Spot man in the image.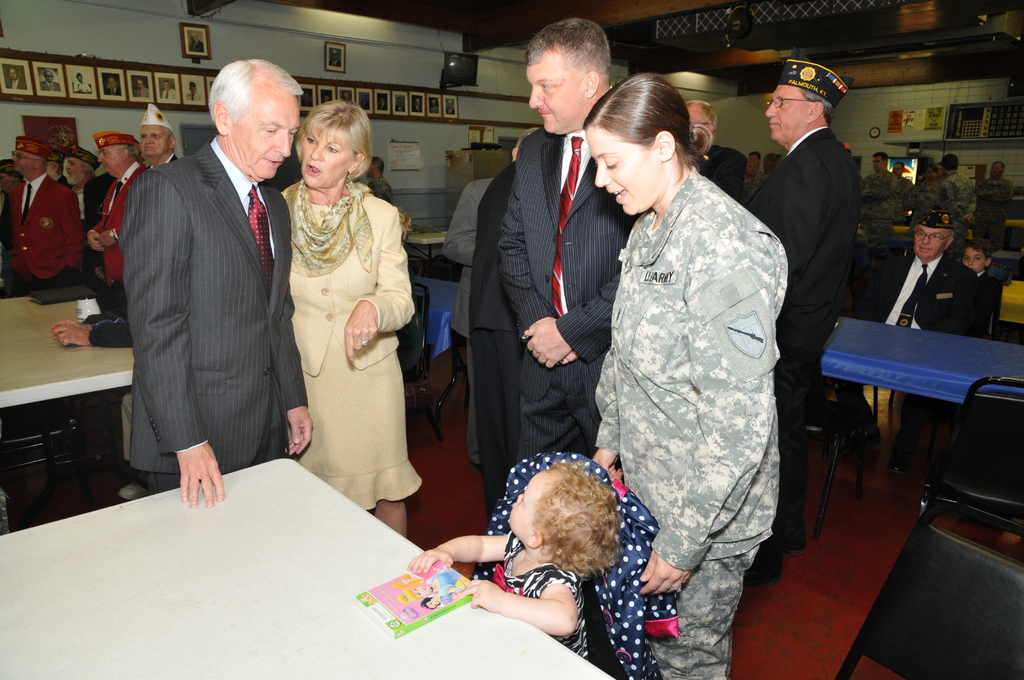
man found at crop(4, 136, 89, 290).
